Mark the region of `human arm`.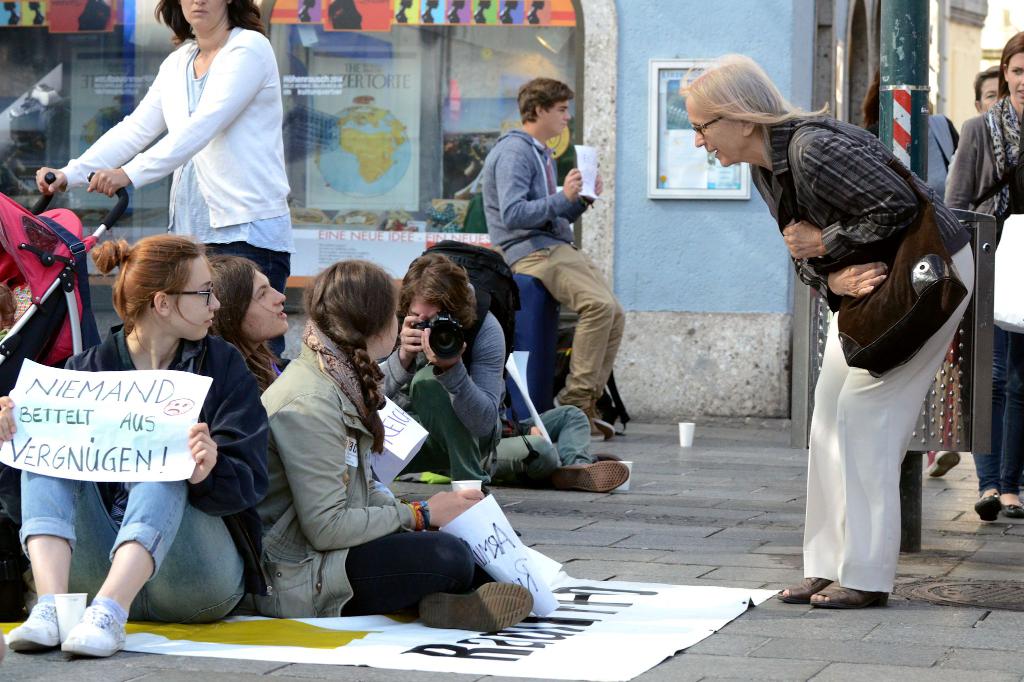
Region: [189,343,274,524].
